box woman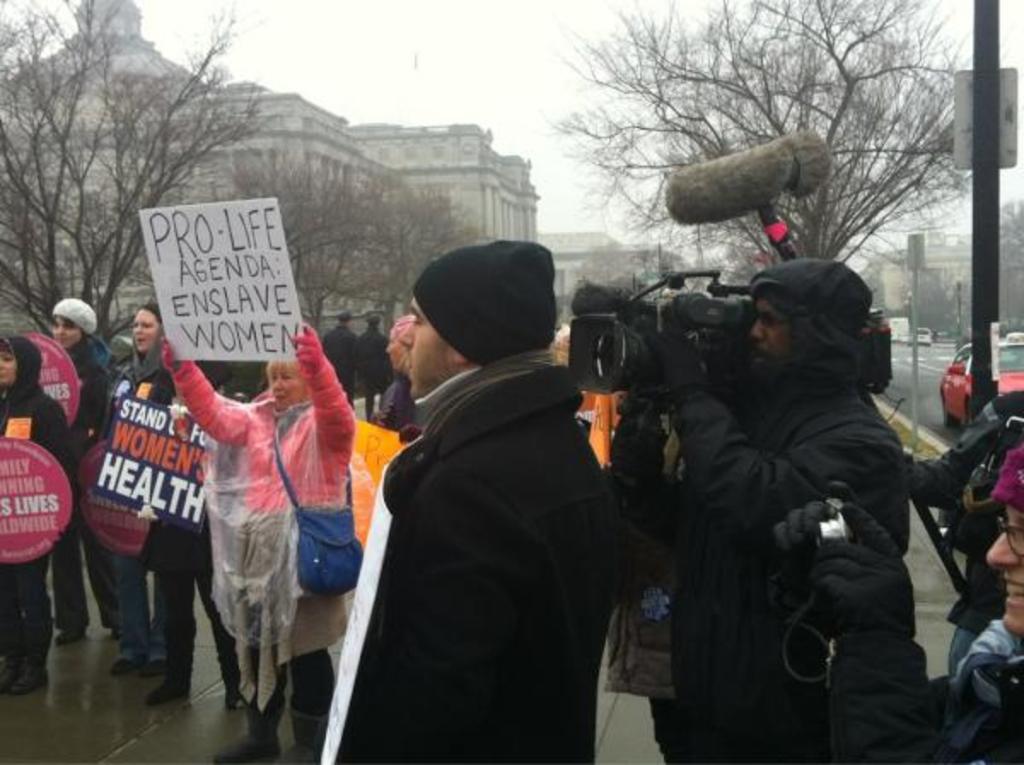
region(0, 333, 77, 693)
